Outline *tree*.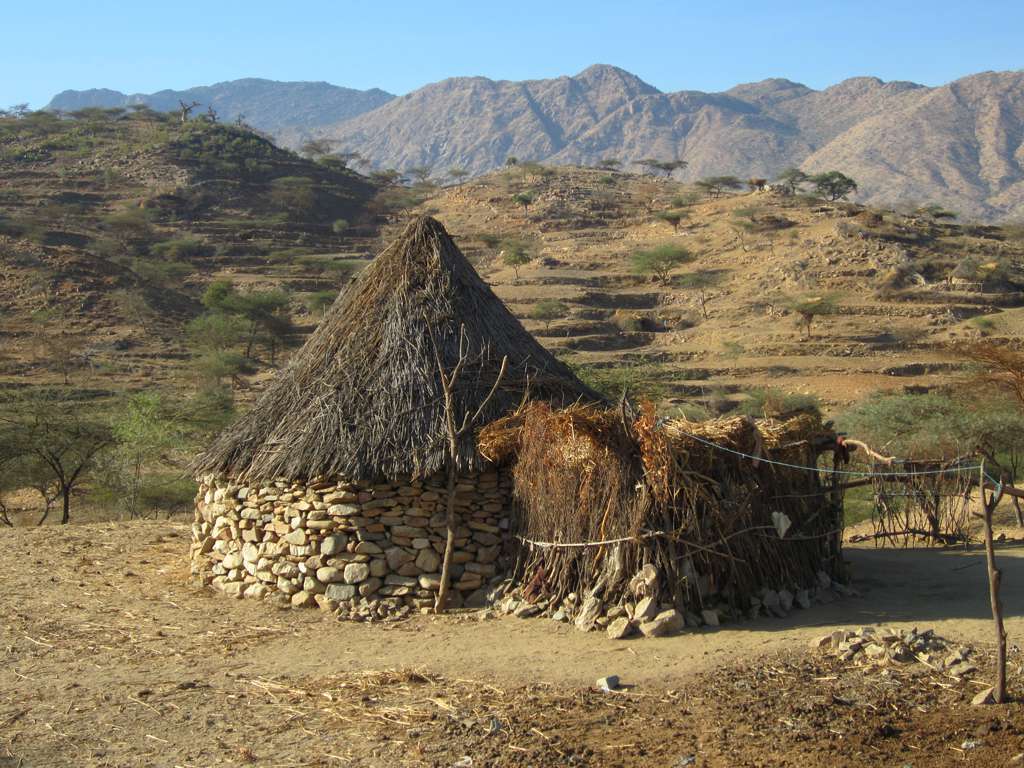
Outline: [196,350,262,392].
